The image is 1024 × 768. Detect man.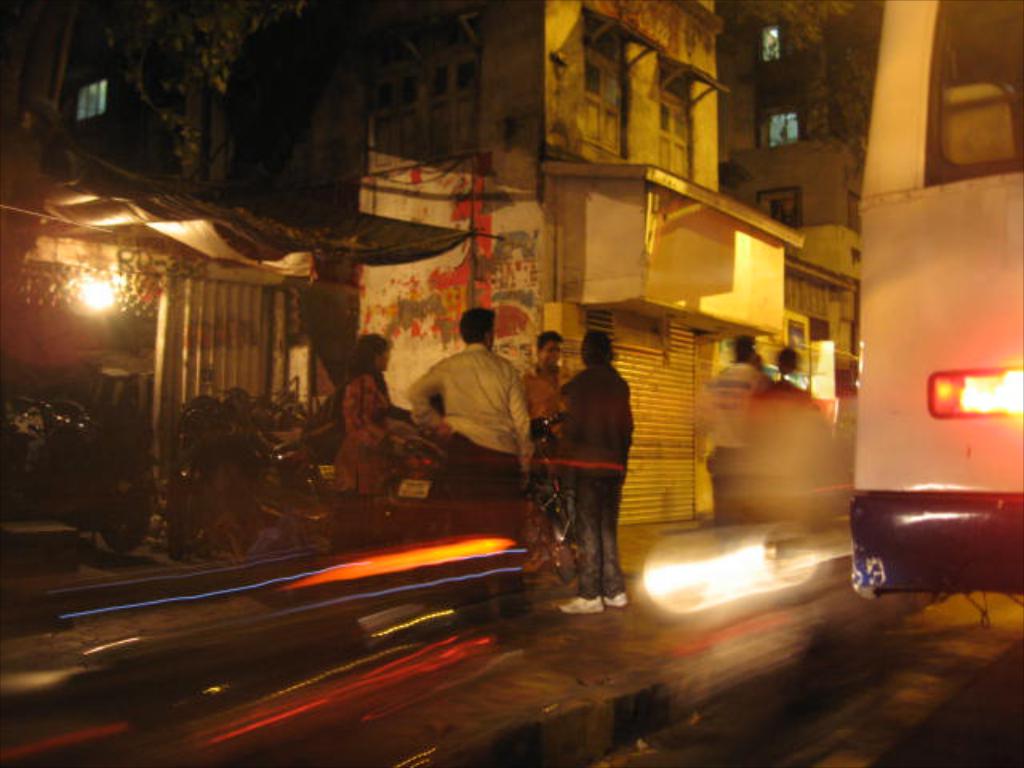
Detection: locate(517, 330, 568, 437).
